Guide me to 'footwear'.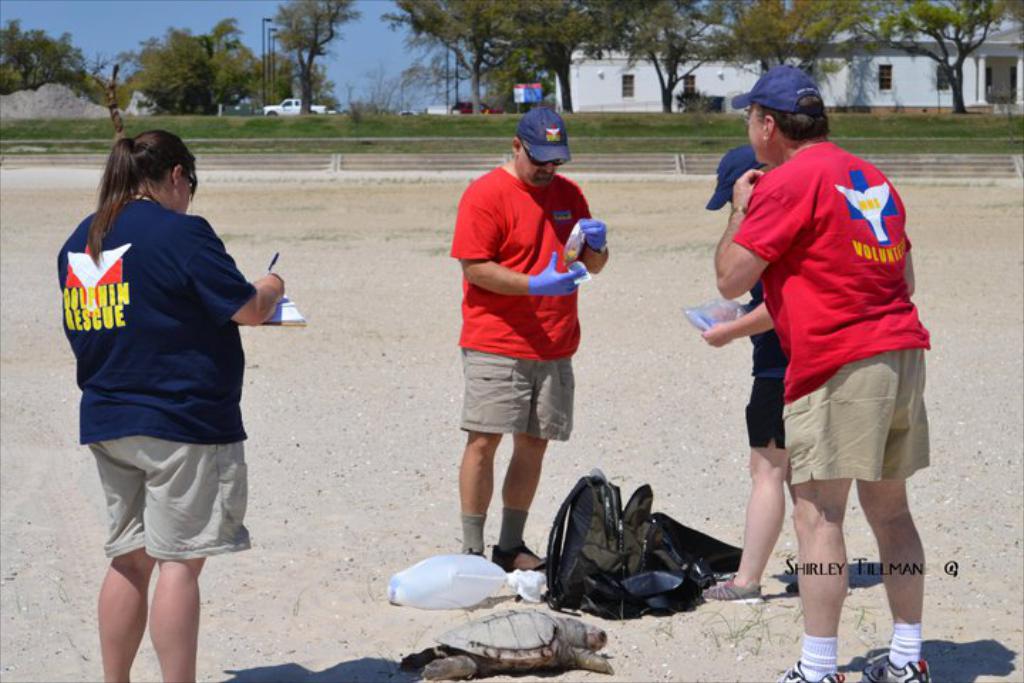
Guidance: <box>785,569,856,603</box>.
